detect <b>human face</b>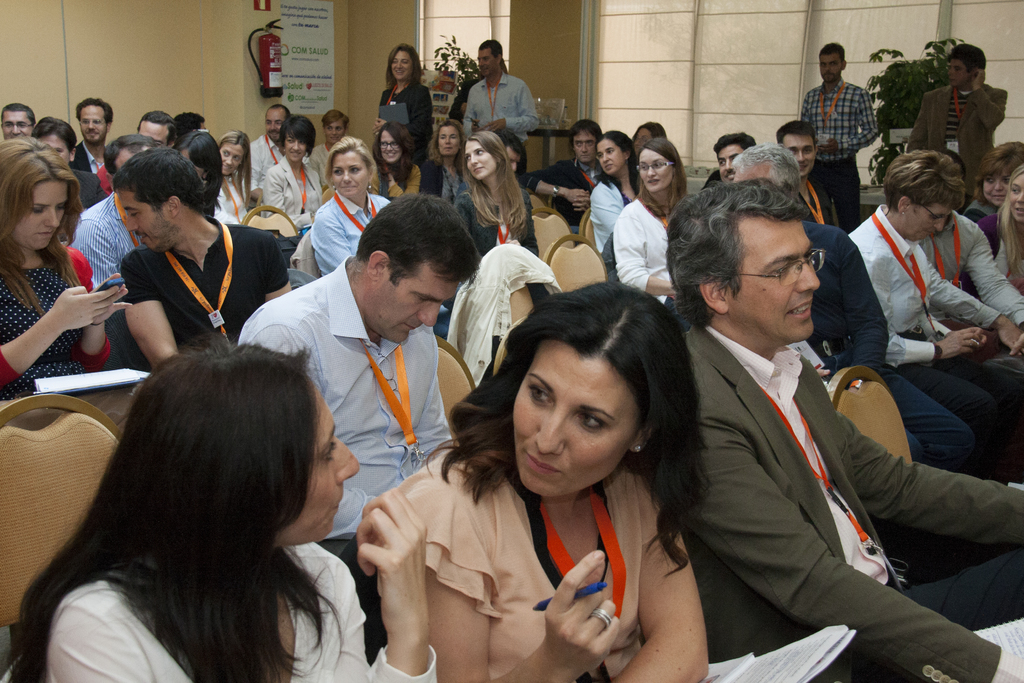
(77, 108, 108, 143)
